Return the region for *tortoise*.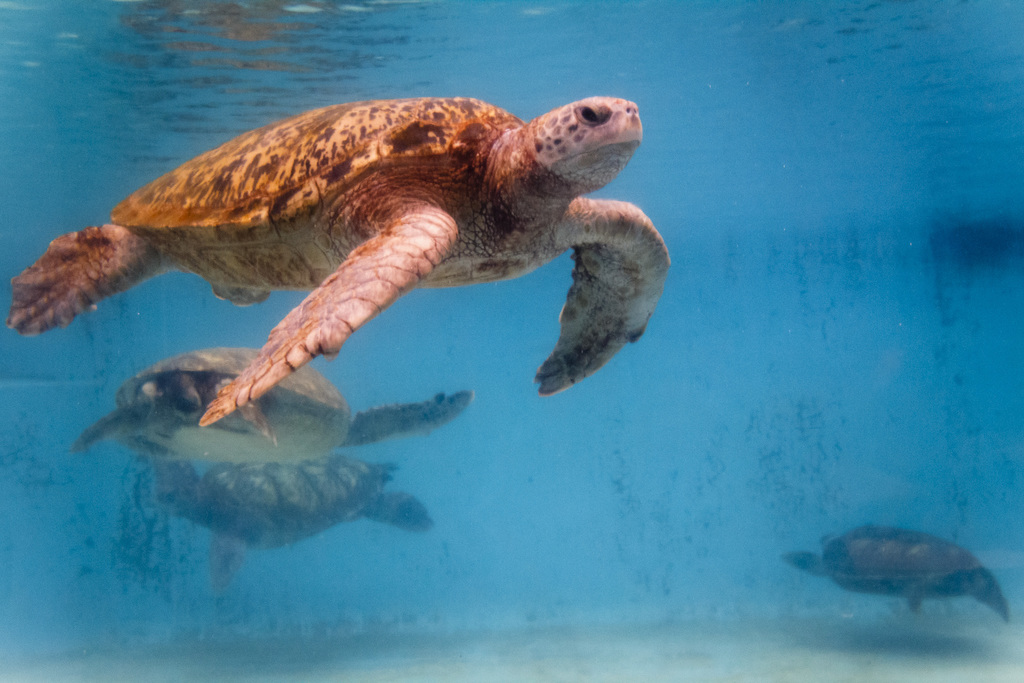
Rect(150, 461, 437, 550).
